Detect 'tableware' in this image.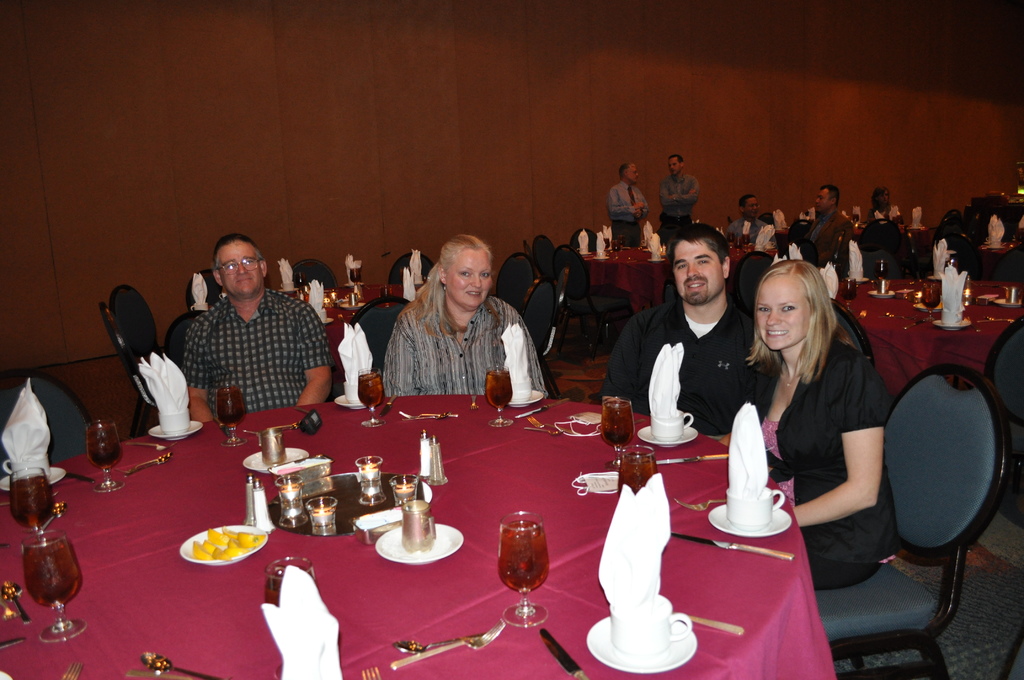
Detection: crop(947, 257, 959, 271).
